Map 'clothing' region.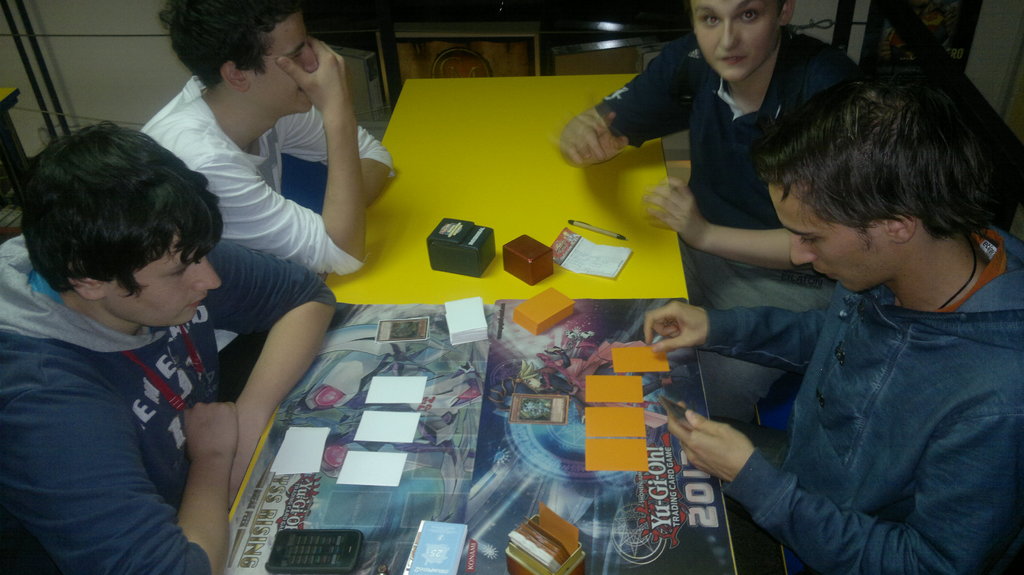
Mapped to l=595, t=25, r=850, b=427.
